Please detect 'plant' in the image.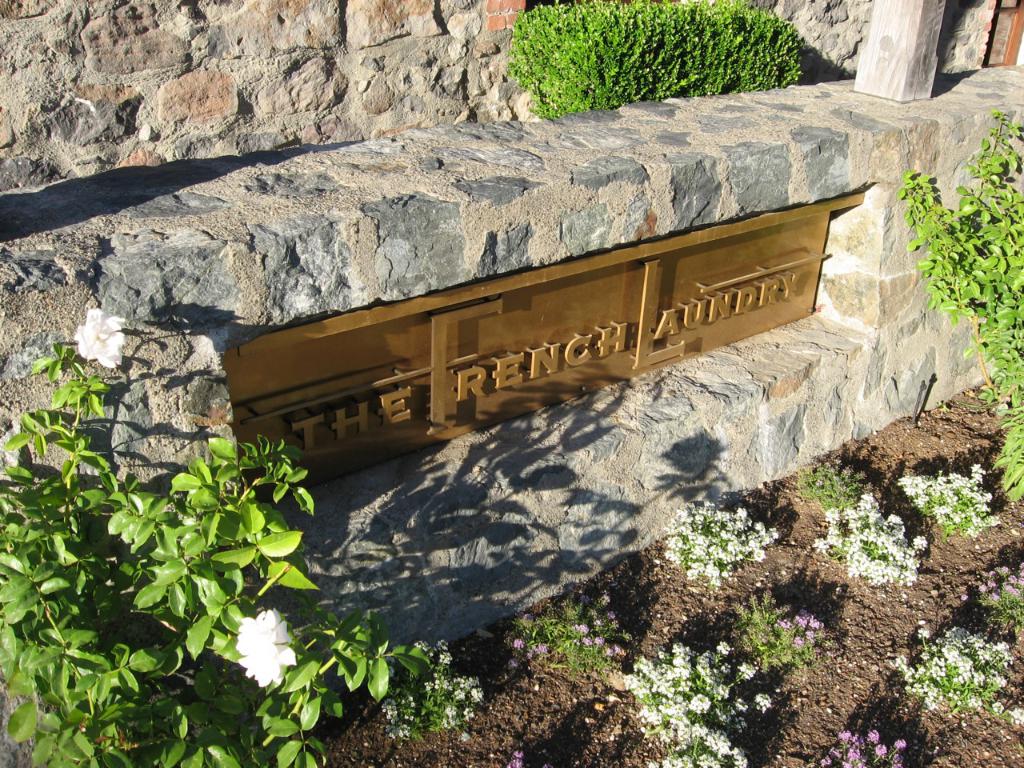
x1=654 y1=483 x2=782 y2=599.
